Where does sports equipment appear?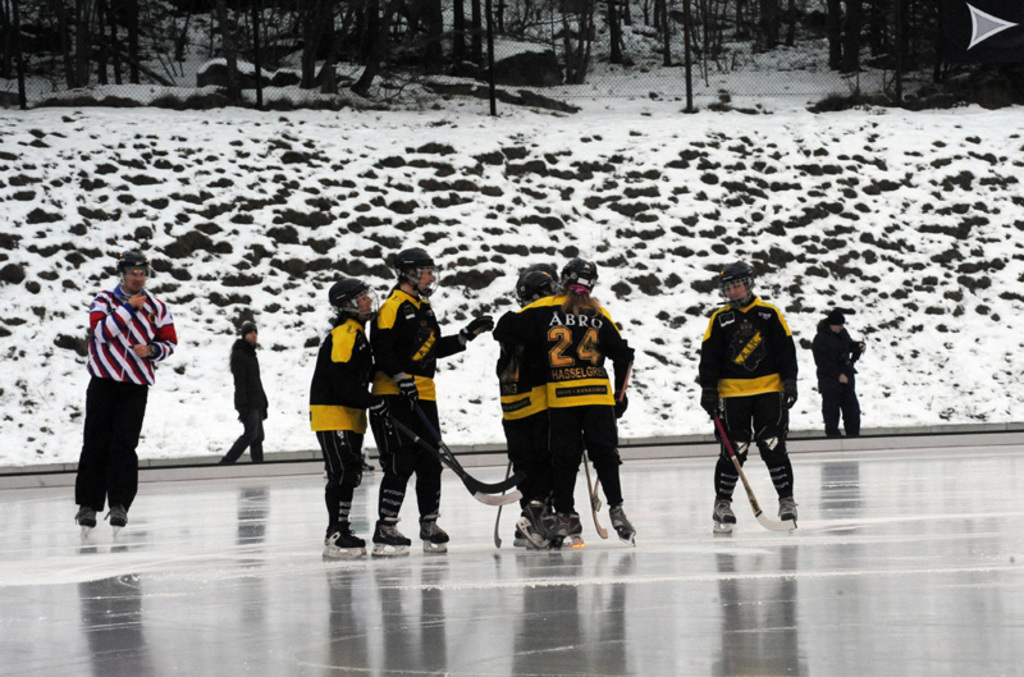
Appears at {"left": 704, "top": 503, "right": 736, "bottom": 534}.
